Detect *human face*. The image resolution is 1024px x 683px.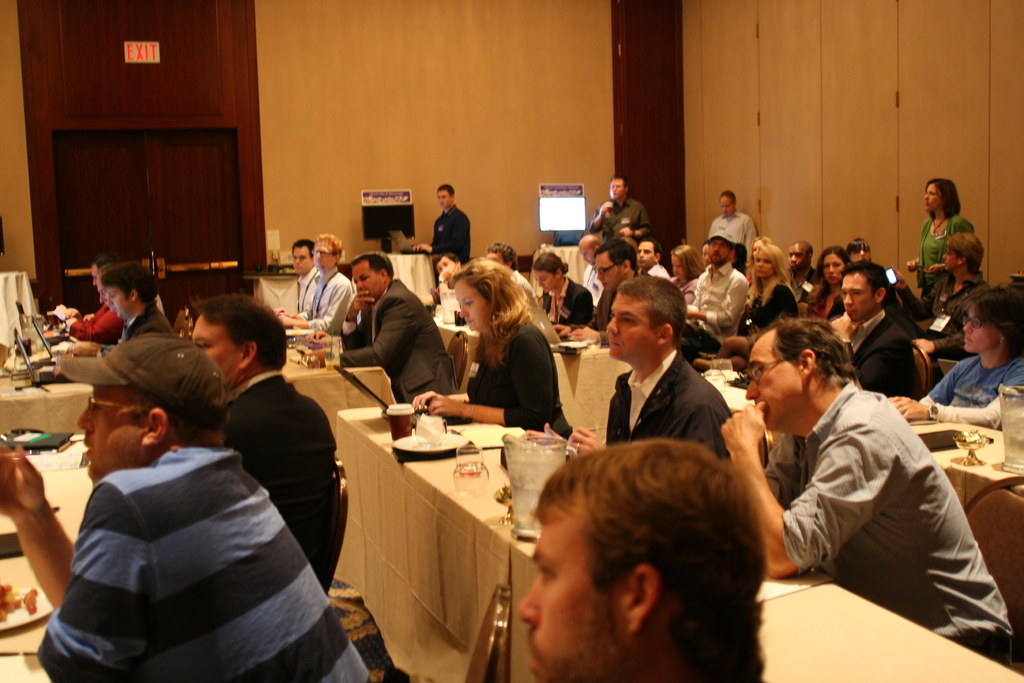
l=941, t=249, r=958, b=272.
